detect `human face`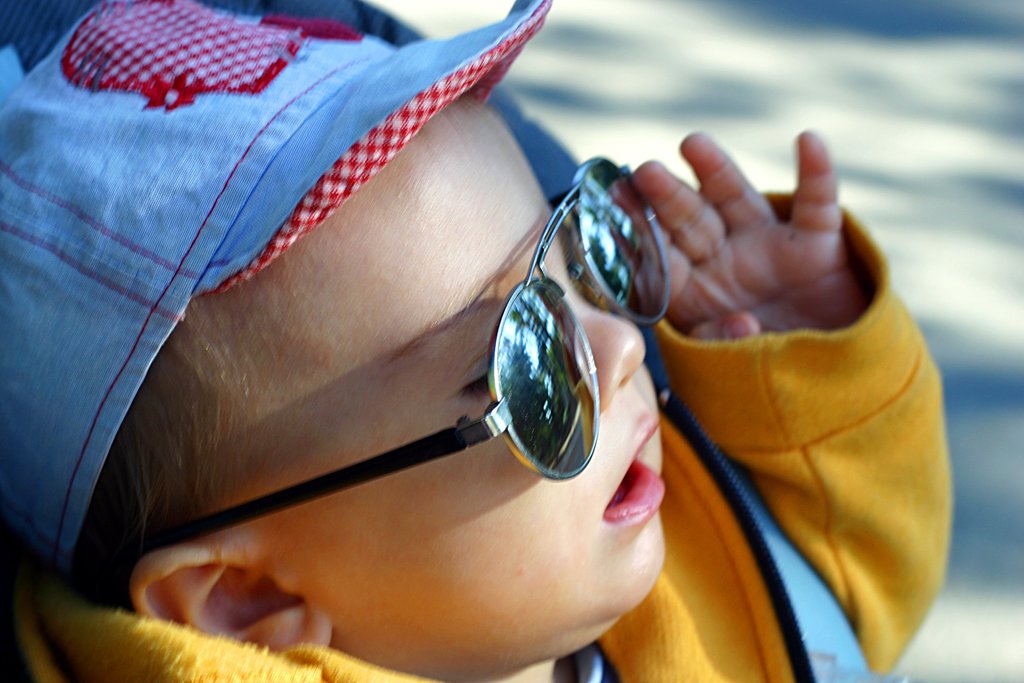
bbox=(236, 95, 664, 674)
